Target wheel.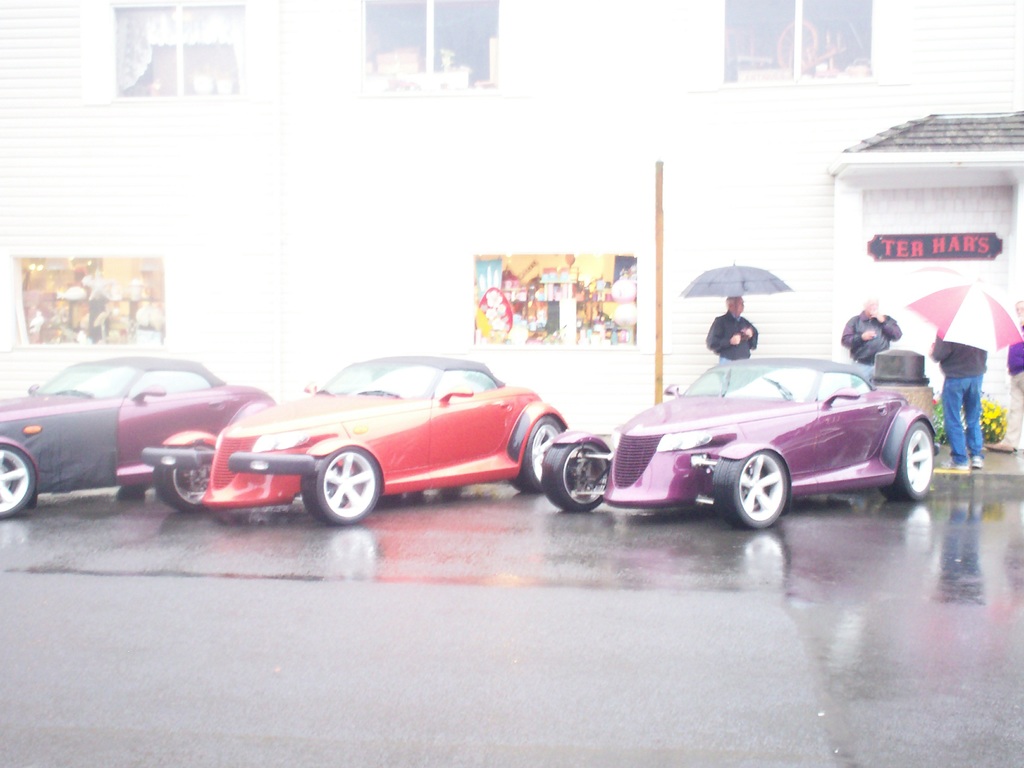
Target region: 880,420,938,498.
